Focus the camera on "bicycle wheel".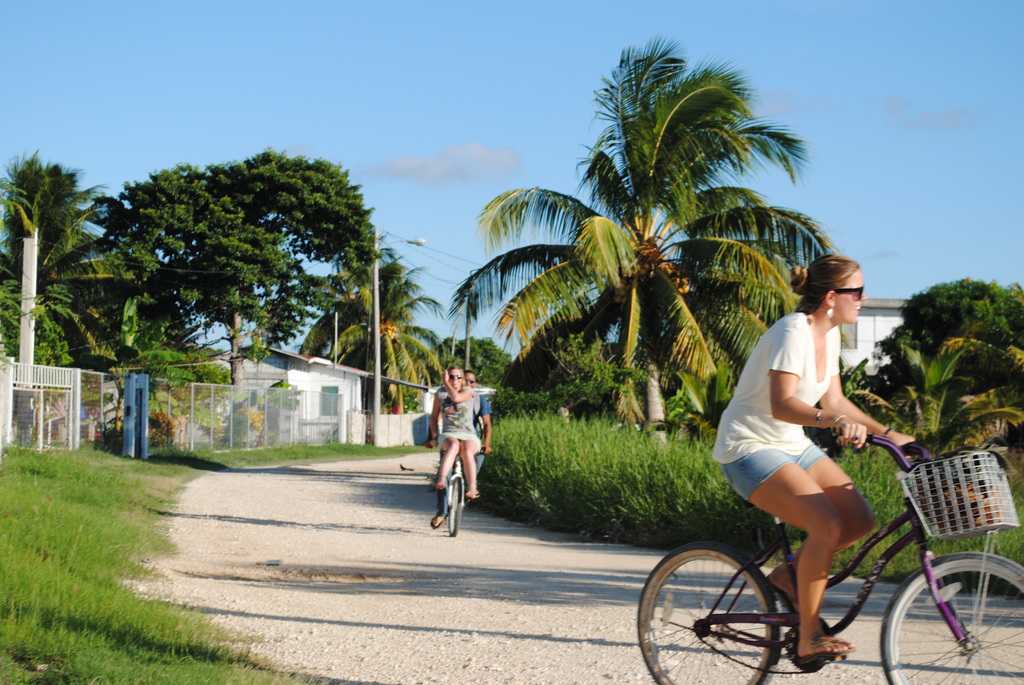
Focus region: x1=659, y1=542, x2=810, y2=674.
